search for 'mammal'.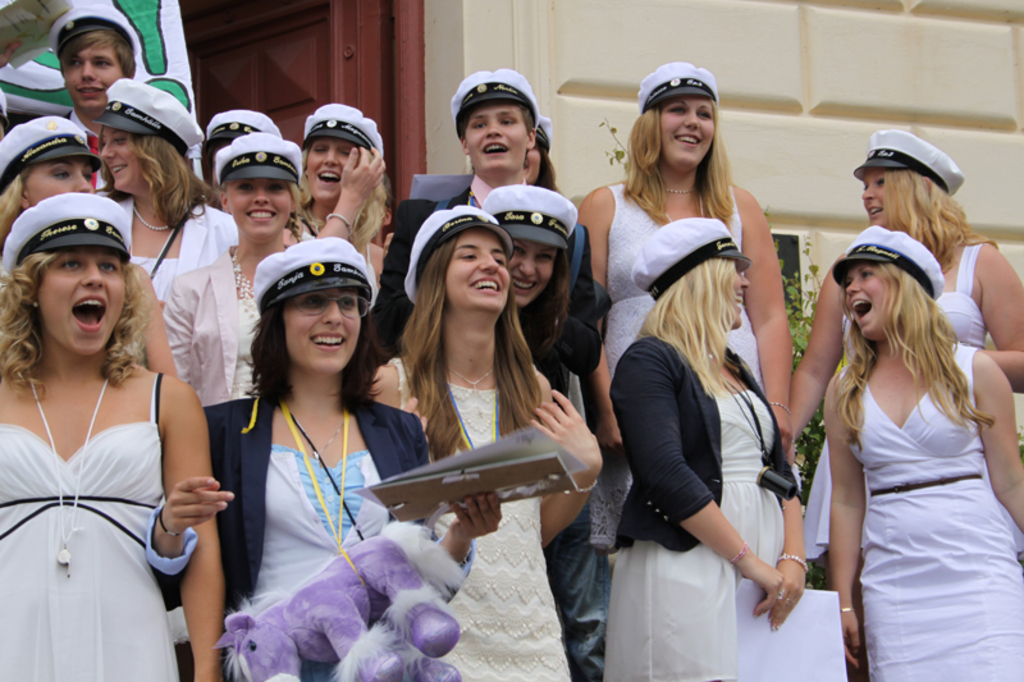
Found at select_region(90, 77, 244, 301).
